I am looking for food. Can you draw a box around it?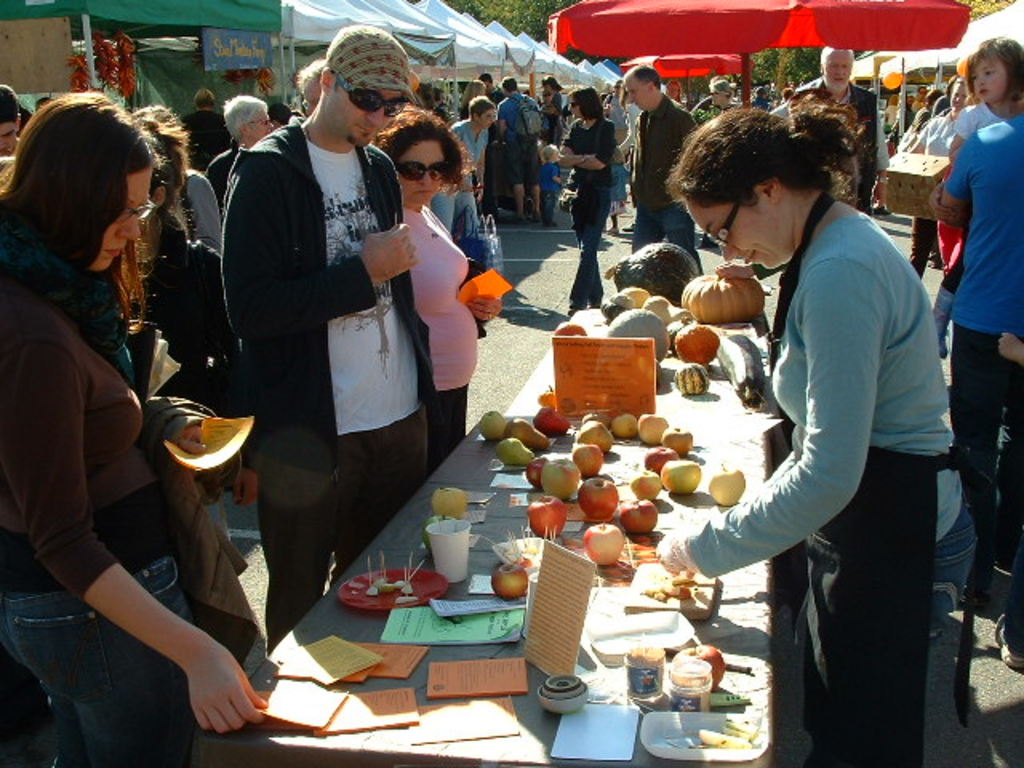
Sure, the bounding box is {"left": 499, "top": 438, "right": 534, "bottom": 461}.
